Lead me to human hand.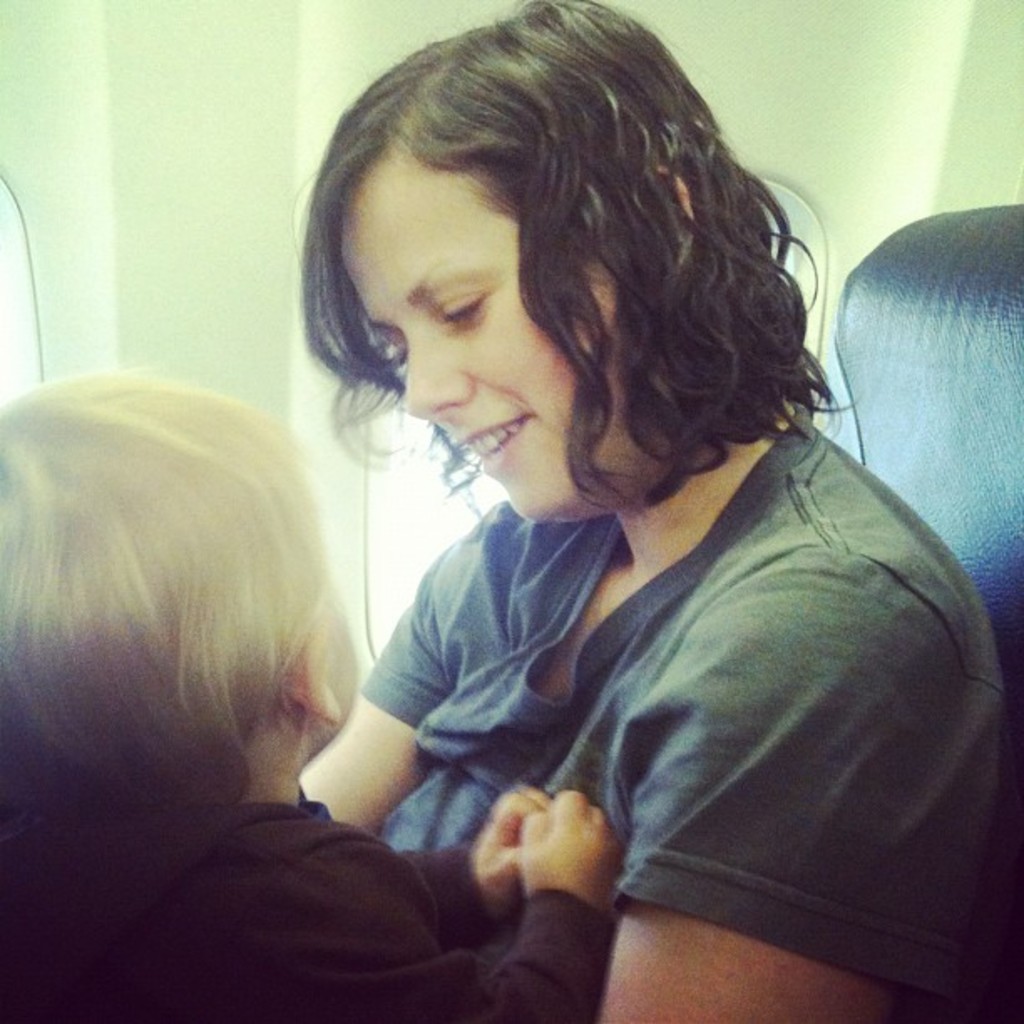
Lead to {"left": 468, "top": 776, "right": 559, "bottom": 919}.
